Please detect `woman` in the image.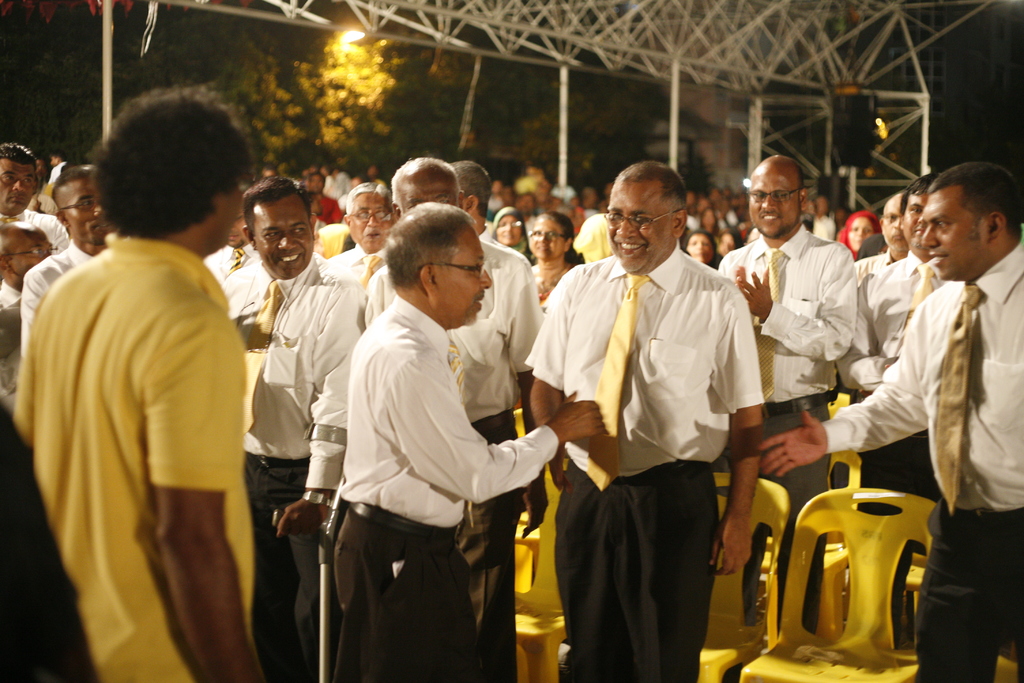
(488, 210, 524, 251).
